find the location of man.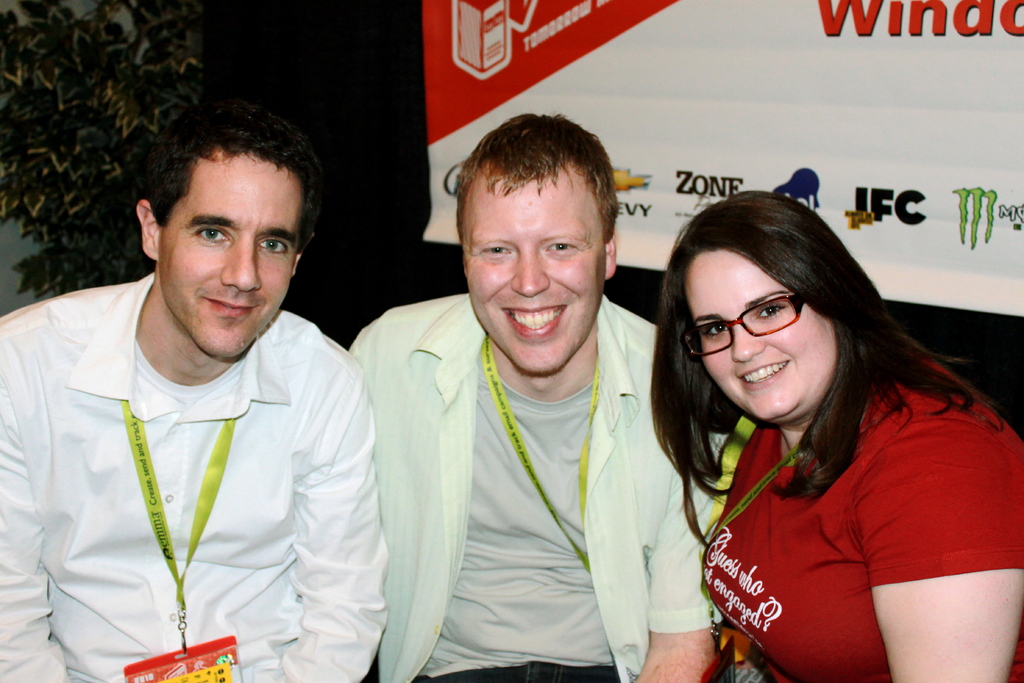
Location: left=0, top=80, right=392, bottom=675.
